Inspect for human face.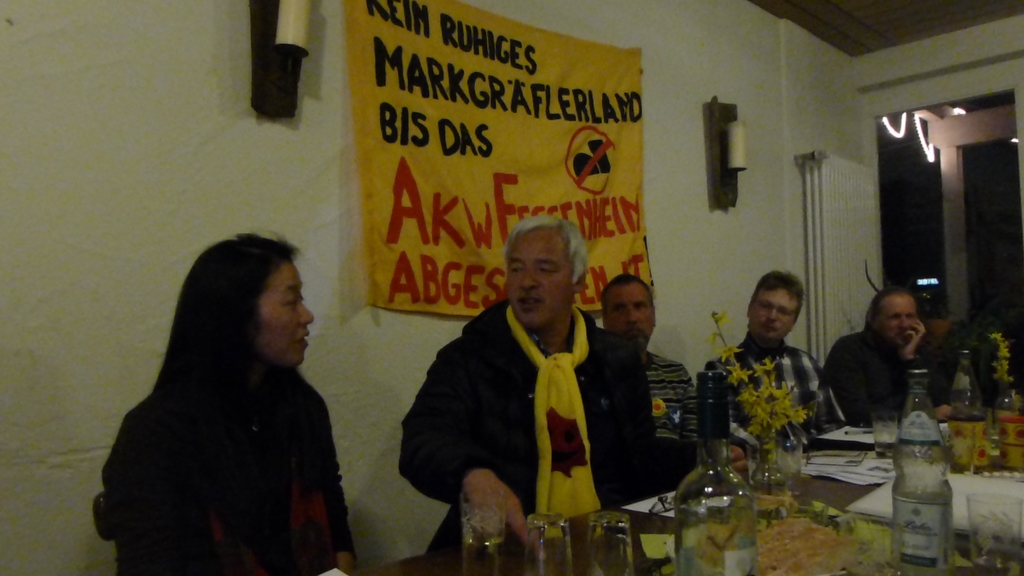
Inspection: l=876, t=290, r=920, b=340.
